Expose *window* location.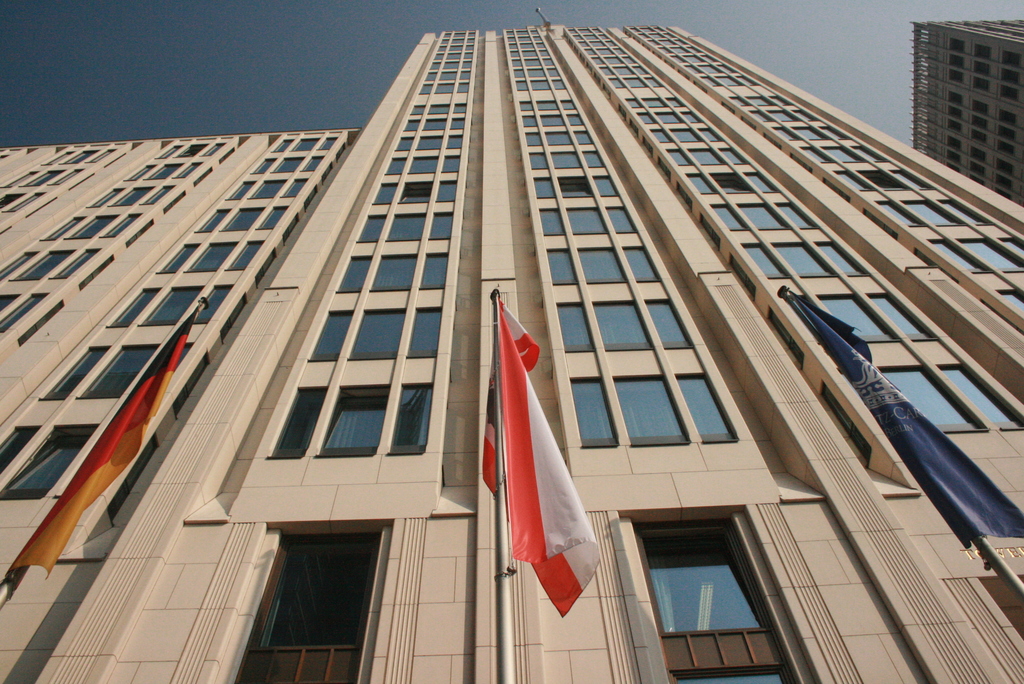
Exposed at crop(944, 357, 1016, 418).
